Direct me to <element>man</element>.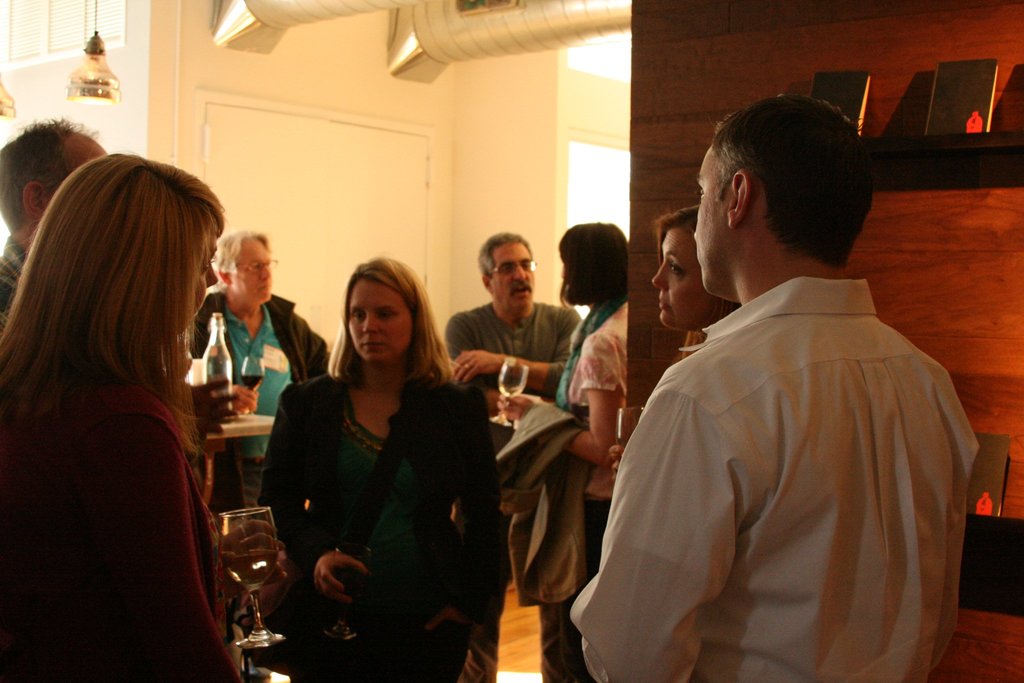
Direction: pyautogui.locateOnScreen(0, 117, 240, 400).
